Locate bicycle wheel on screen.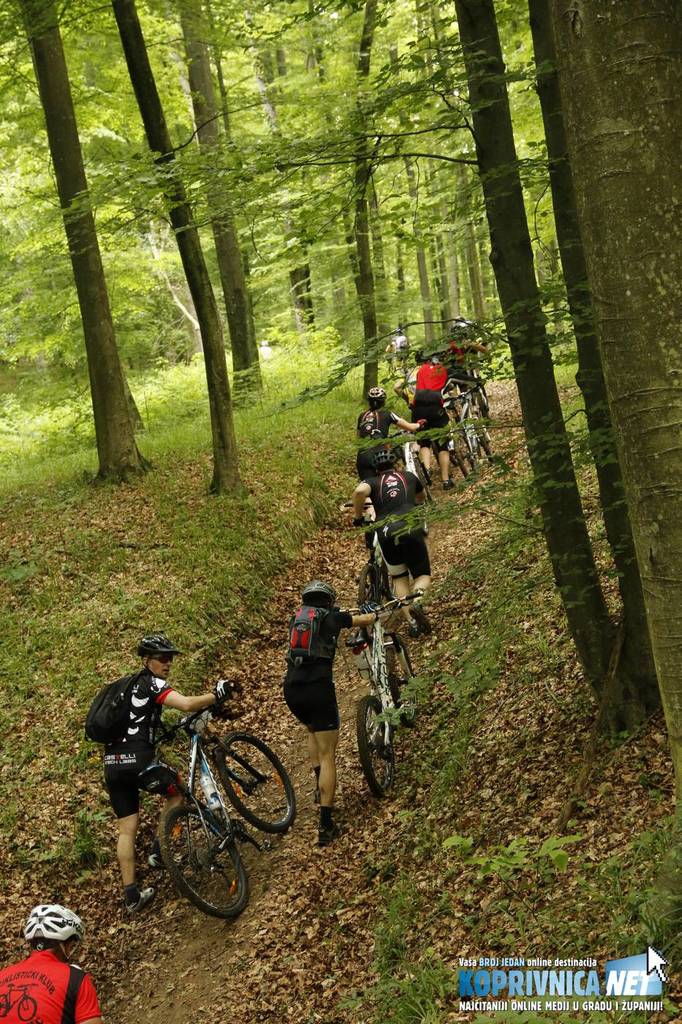
On screen at x1=414 y1=456 x2=428 y2=532.
